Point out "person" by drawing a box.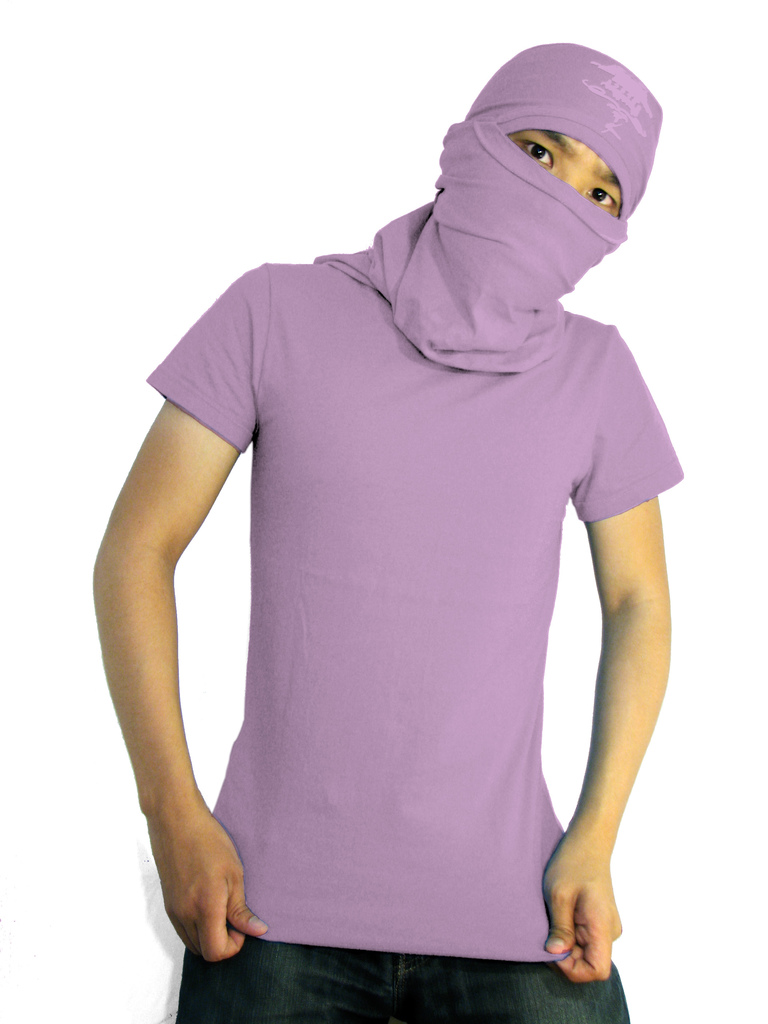
94/0/735/972.
